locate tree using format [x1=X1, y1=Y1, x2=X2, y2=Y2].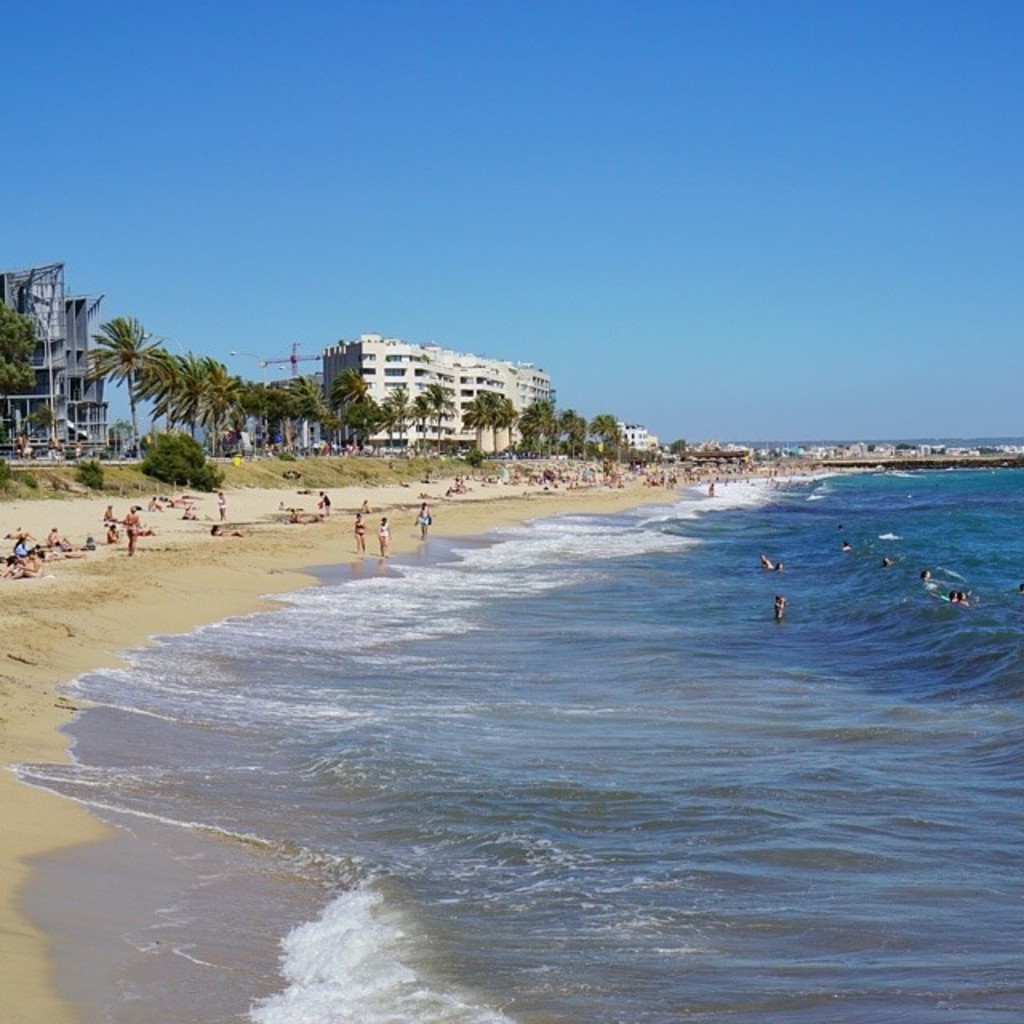
[x1=224, y1=354, x2=248, y2=458].
